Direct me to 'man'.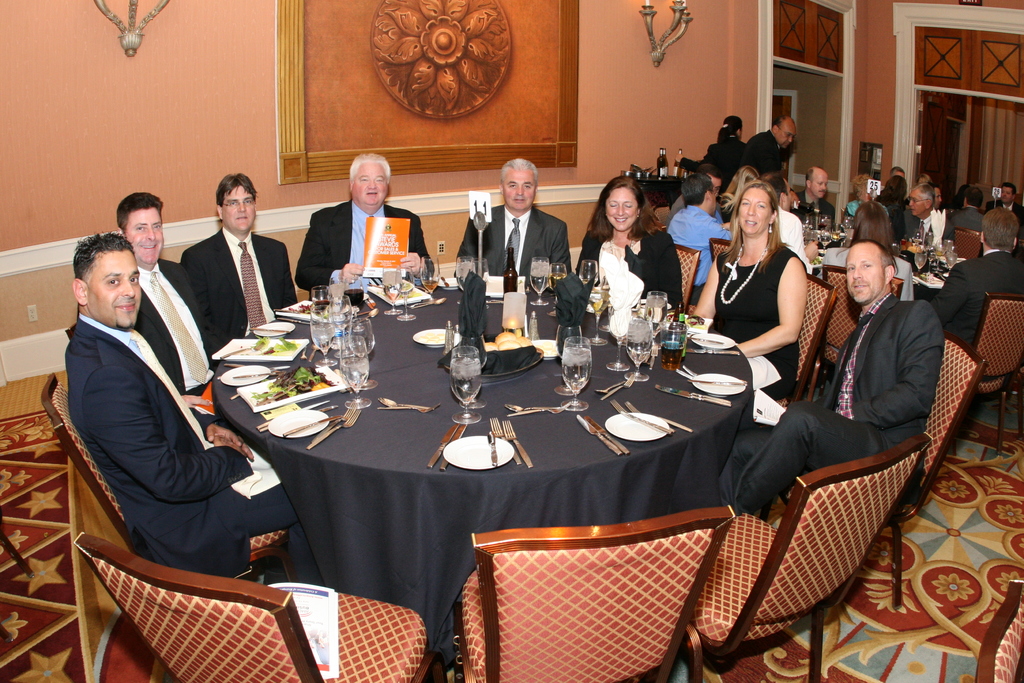
Direction: bbox(114, 194, 253, 470).
